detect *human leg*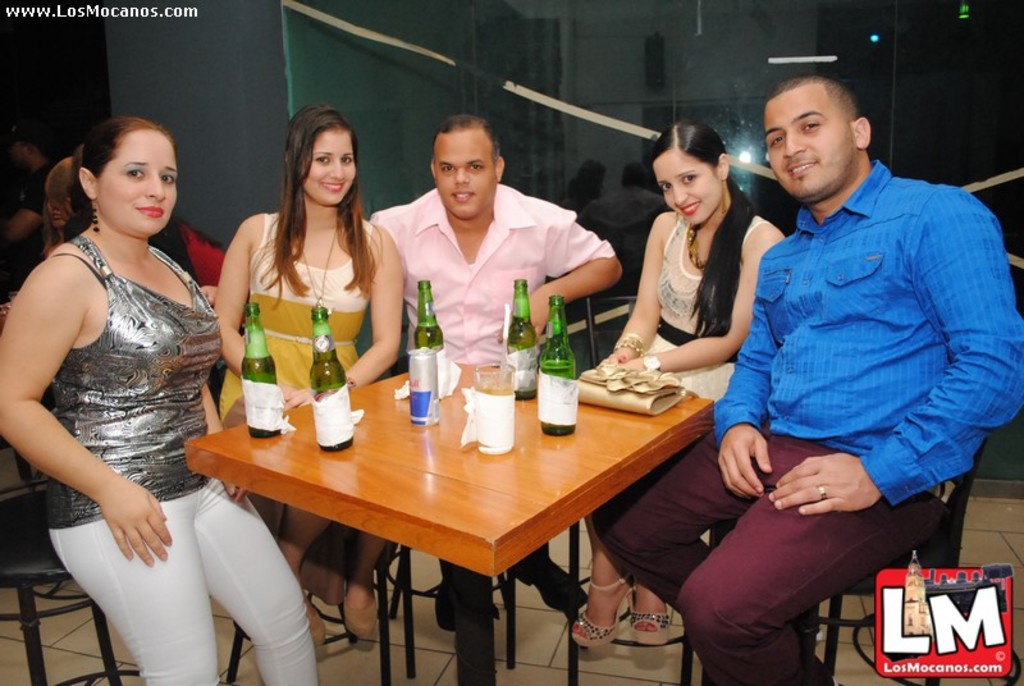
Rect(684, 448, 934, 682)
